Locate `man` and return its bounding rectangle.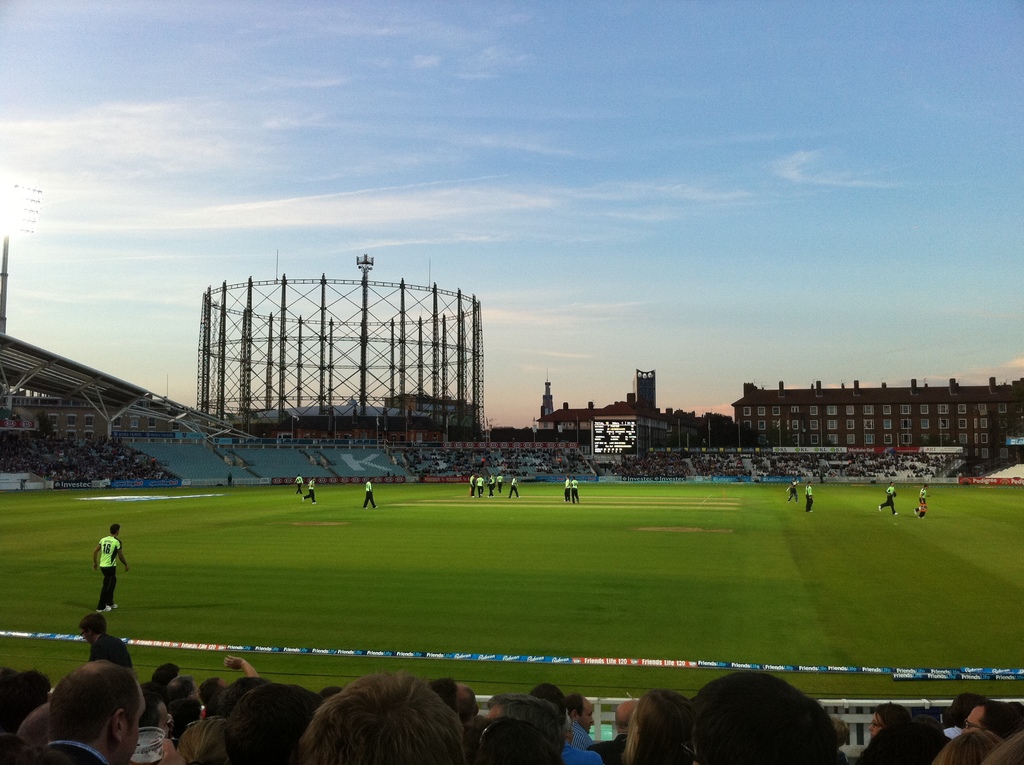
rect(508, 474, 523, 499).
